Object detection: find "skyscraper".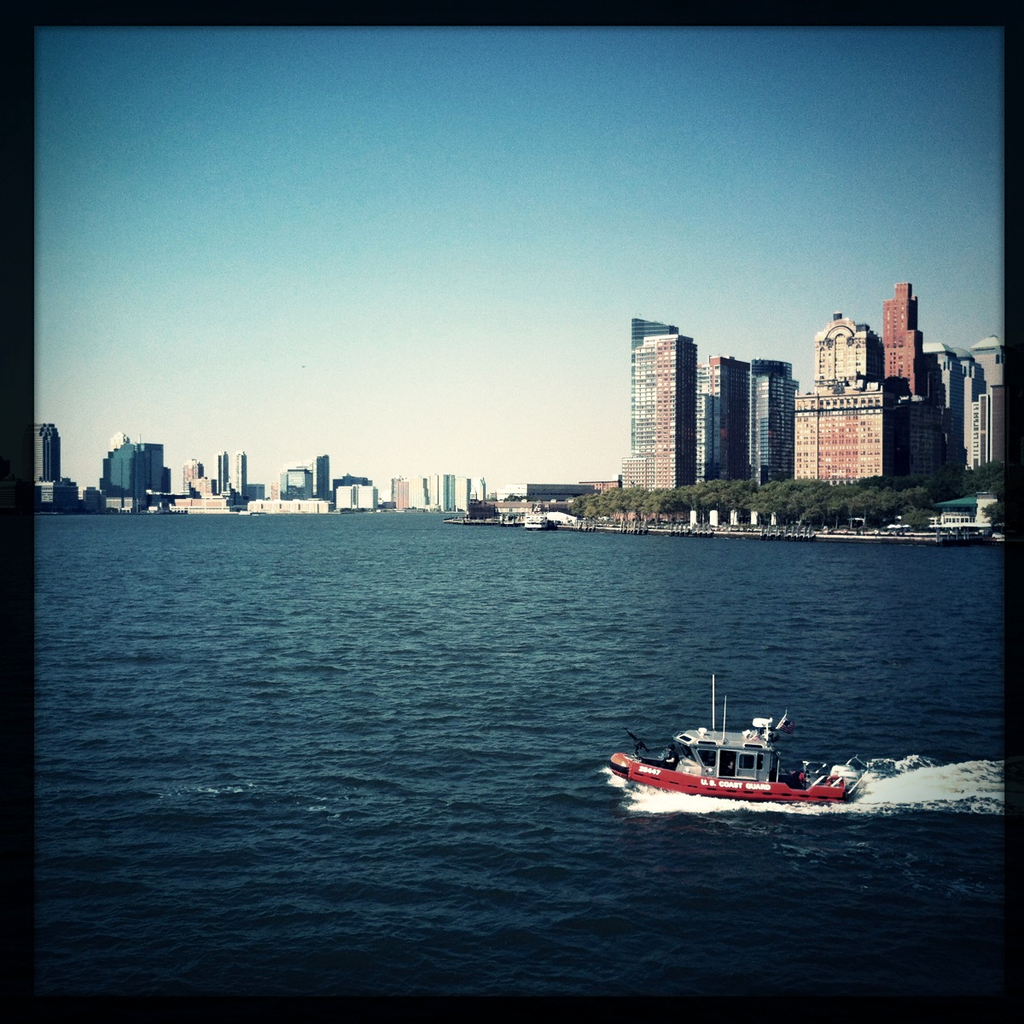
{"left": 619, "top": 335, "right": 701, "bottom": 493}.
